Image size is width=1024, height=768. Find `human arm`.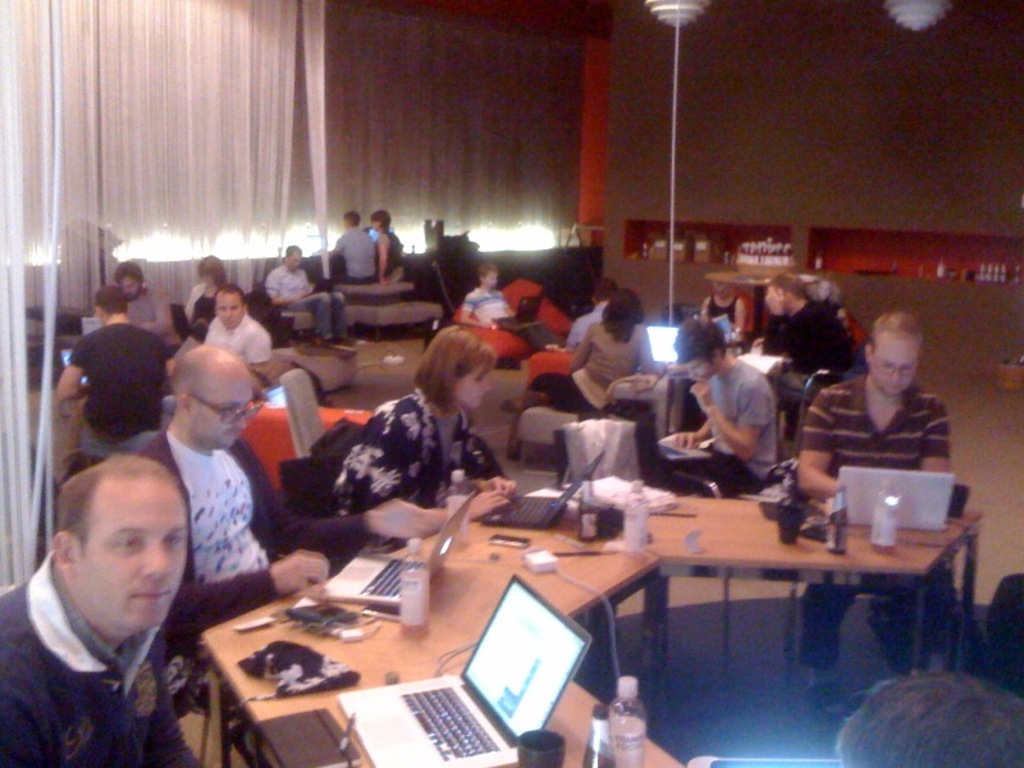
[x1=323, y1=233, x2=339, y2=252].
